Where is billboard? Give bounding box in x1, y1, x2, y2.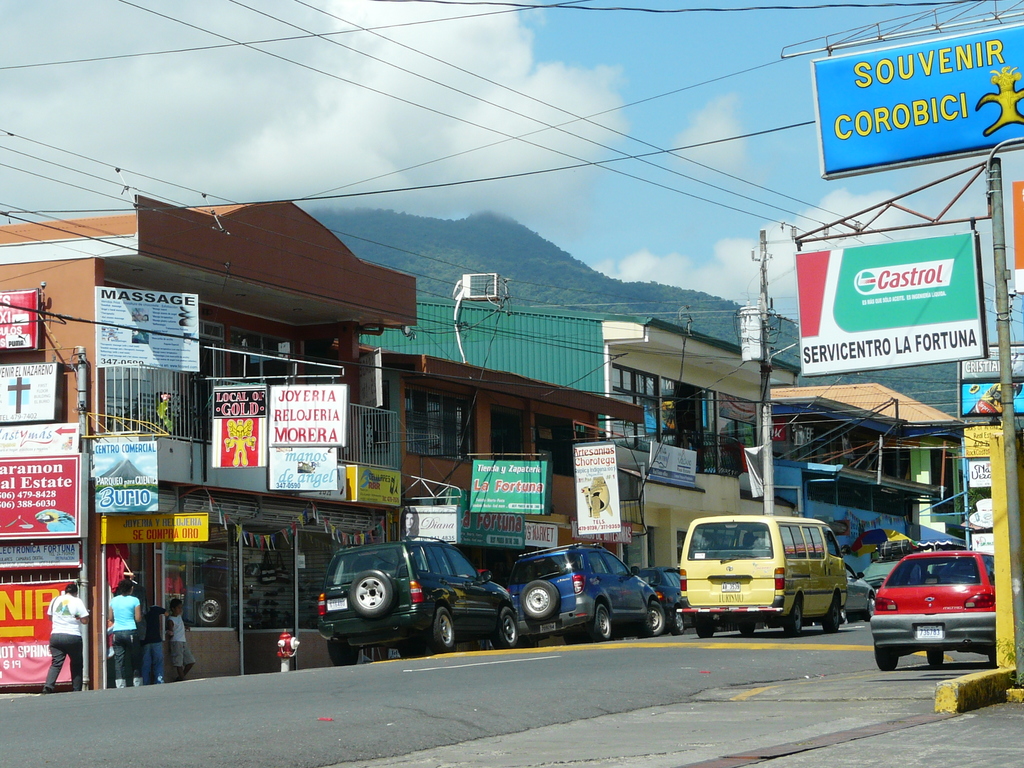
90, 286, 202, 375.
